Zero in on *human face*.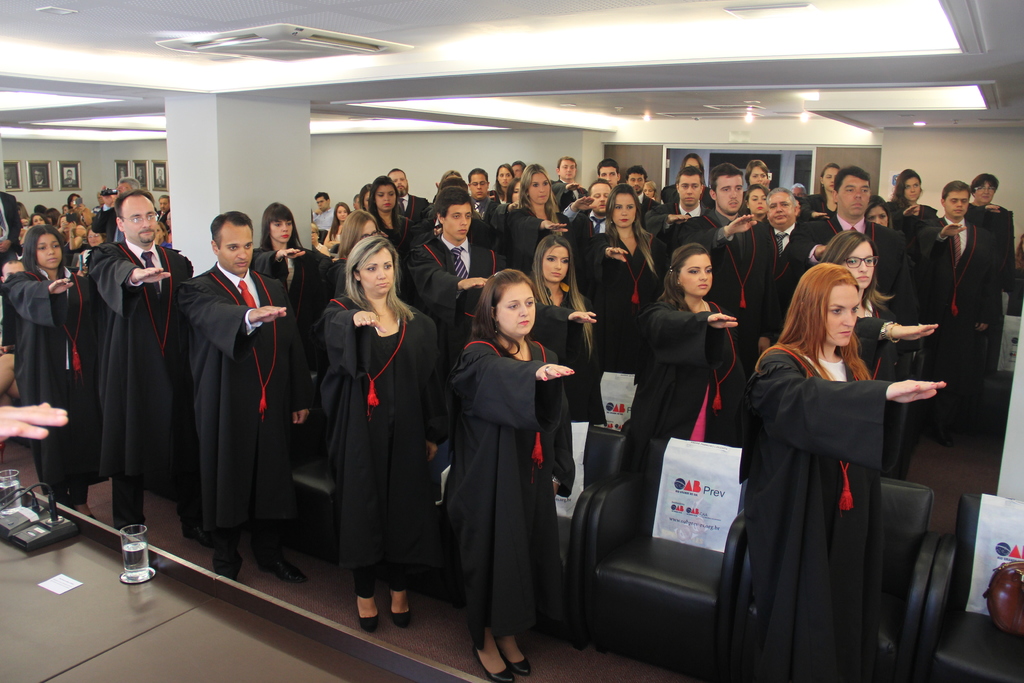
Zeroed in: locate(974, 183, 996, 206).
